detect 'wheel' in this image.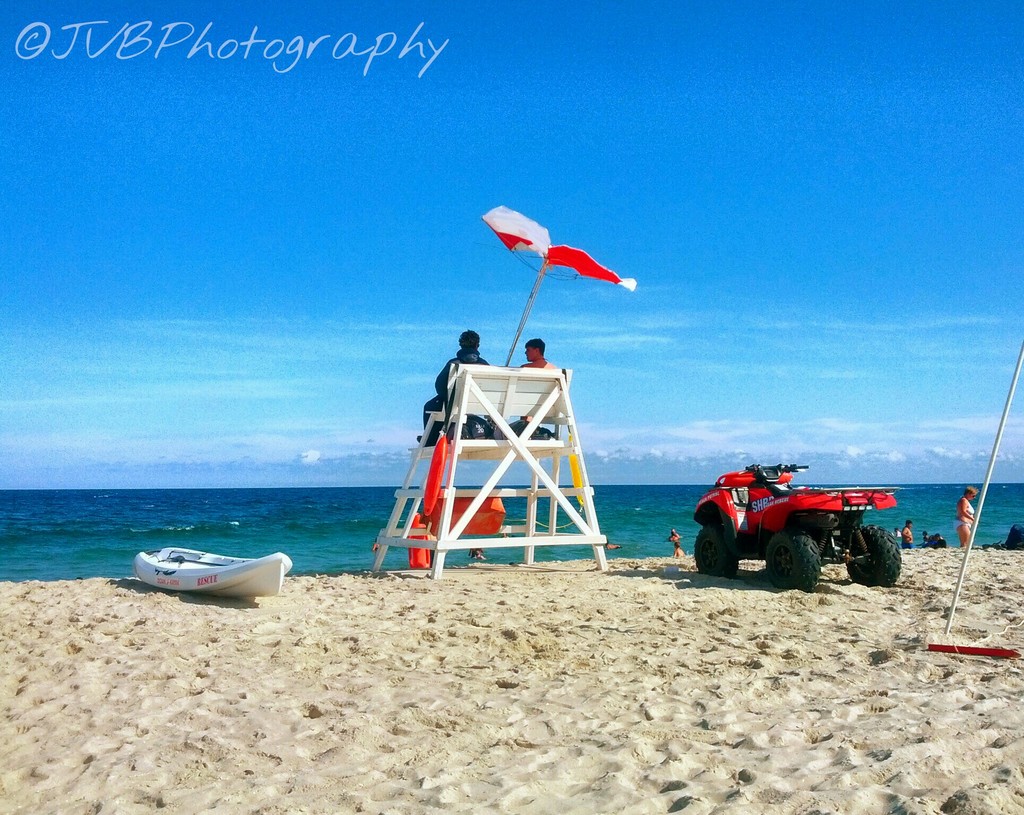
Detection: [left=698, top=525, right=753, bottom=576].
